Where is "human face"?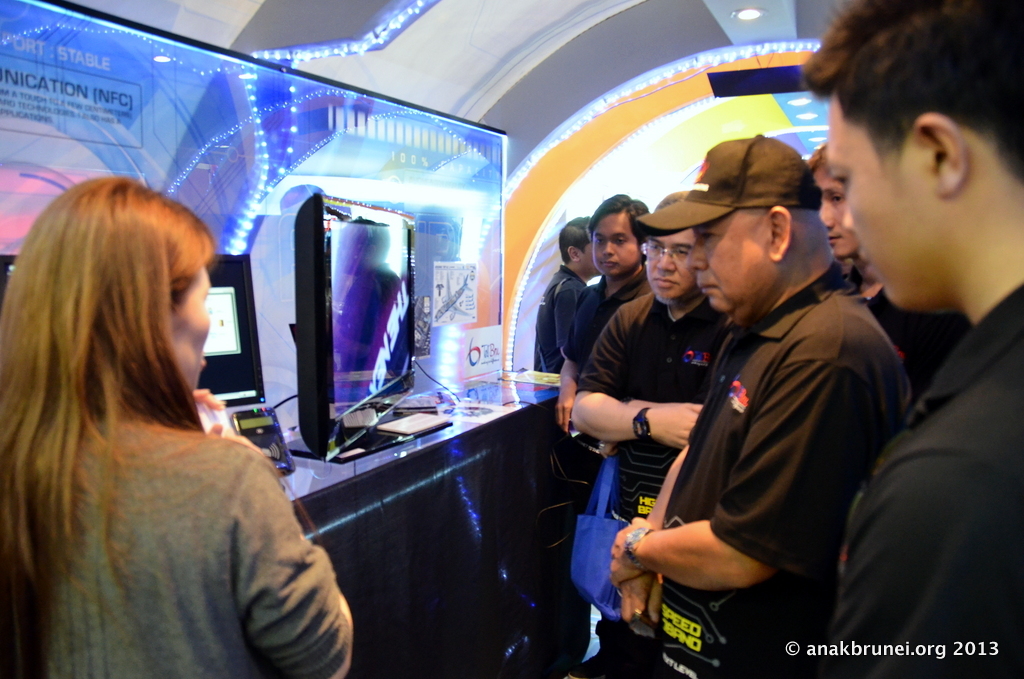
168,264,210,393.
